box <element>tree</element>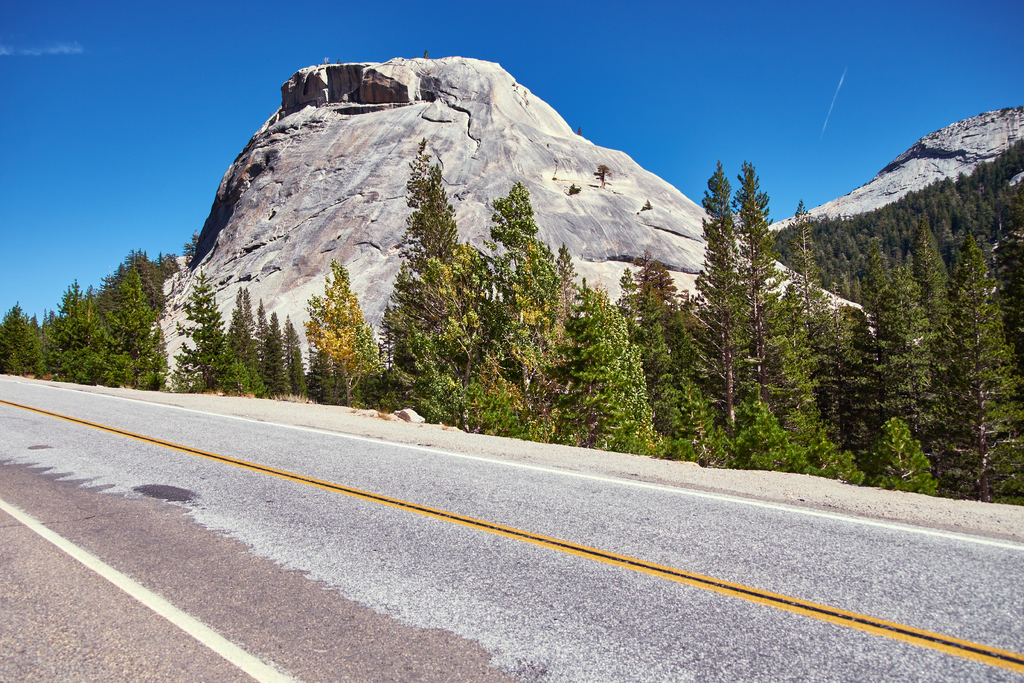
bbox=[900, 226, 970, 428]
